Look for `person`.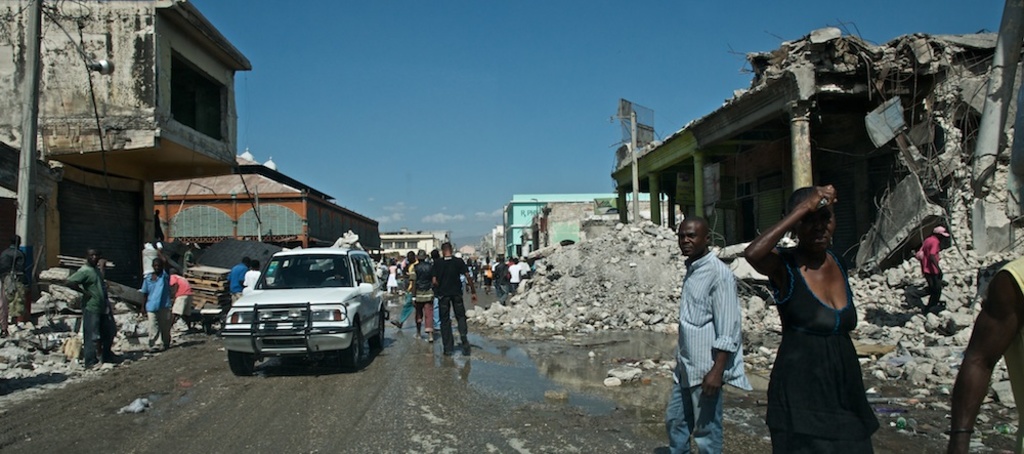
Found: left=155, top=208, right=167, bottom=241.
